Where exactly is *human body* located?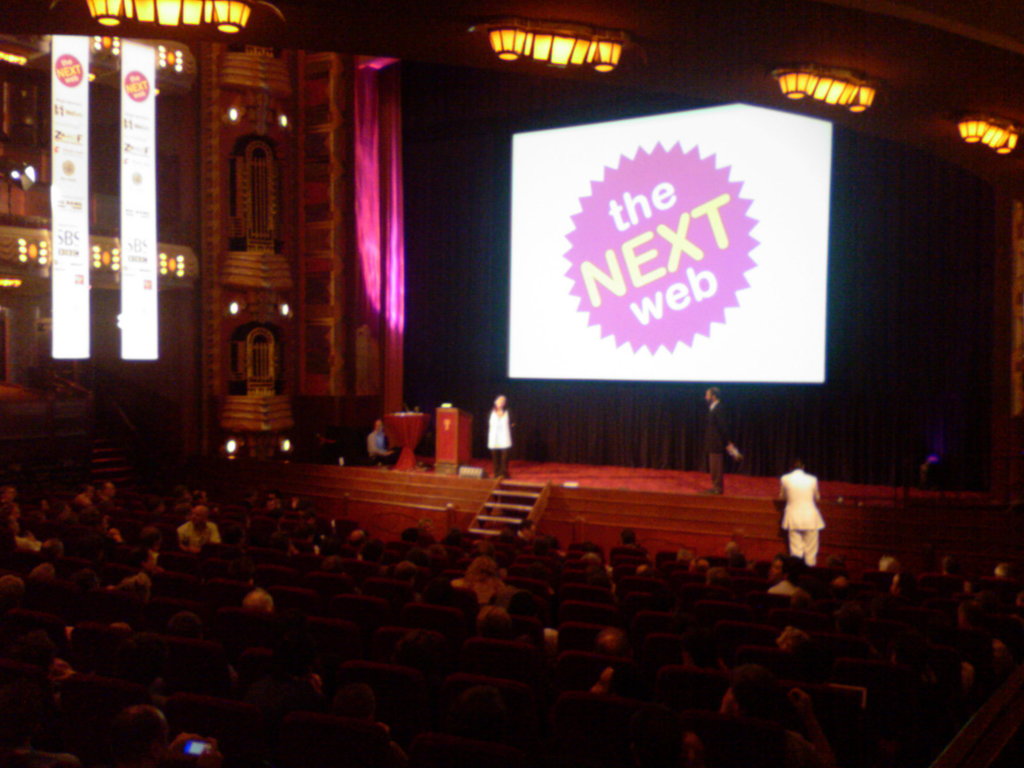
Its bounding box is left=329, top=537, right=420, bottom=599.
